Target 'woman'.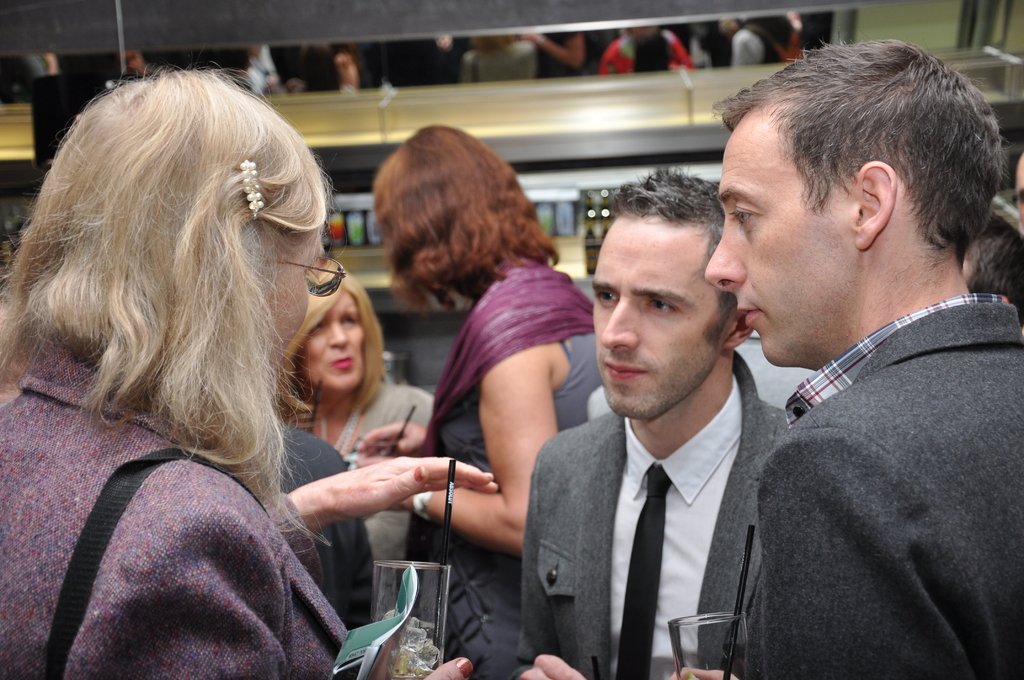
Target region: 2, 59, 413, 661.
